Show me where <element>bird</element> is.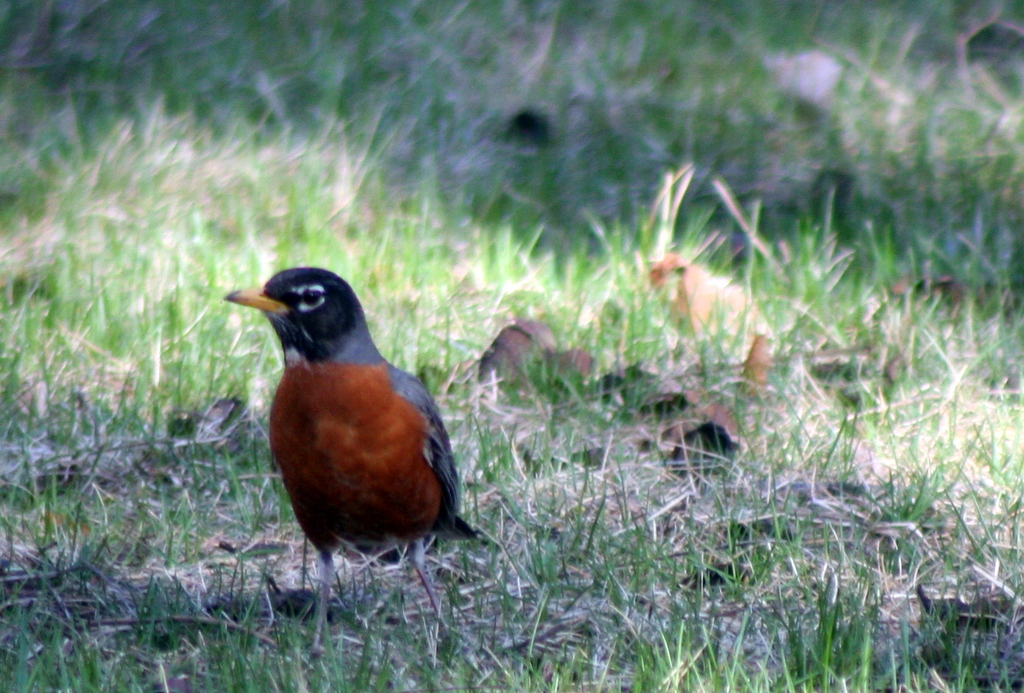
<element>bird</element> is at BBox(228, 268, 529, 592).
